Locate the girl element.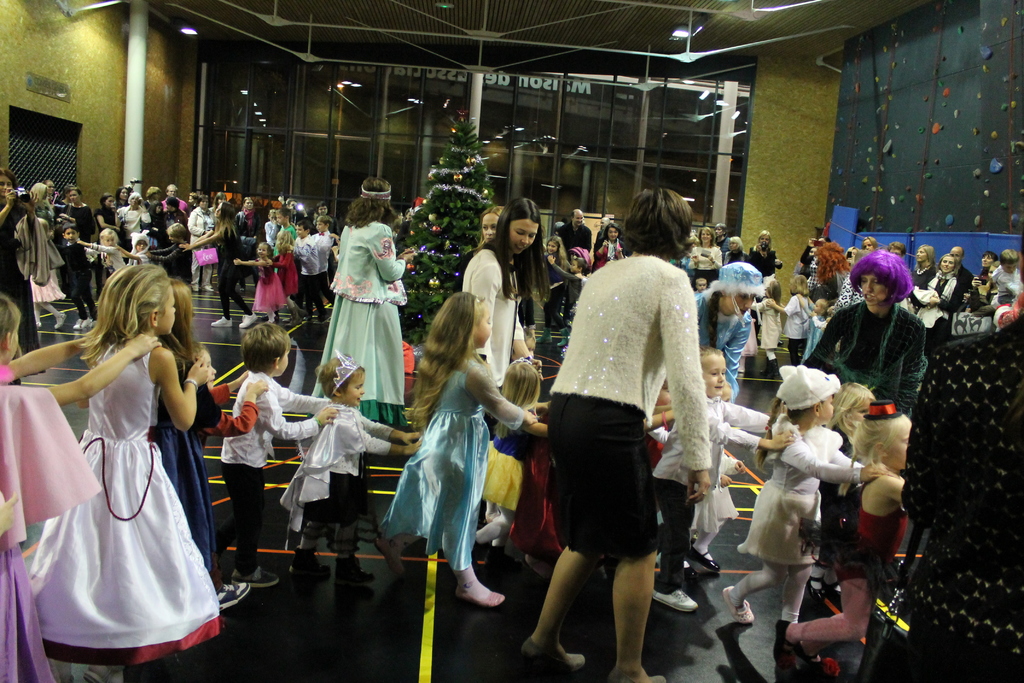
Element bbox: BBox(31, 263, 219, 682).
